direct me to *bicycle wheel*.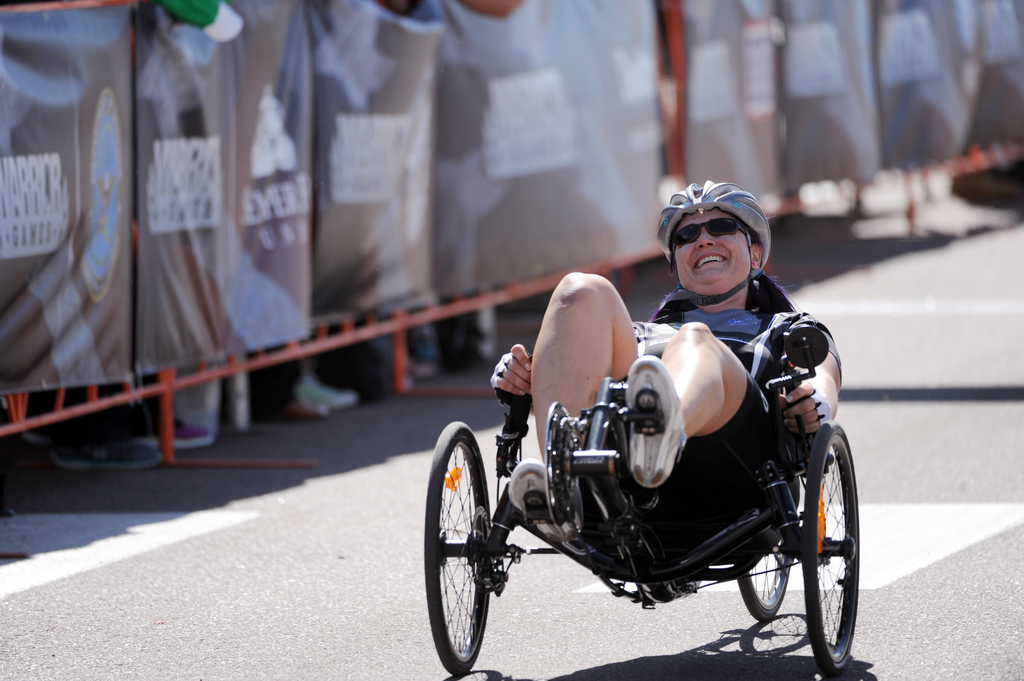
Direction: (x1=729, y1=515, x2=800, y2=630).
